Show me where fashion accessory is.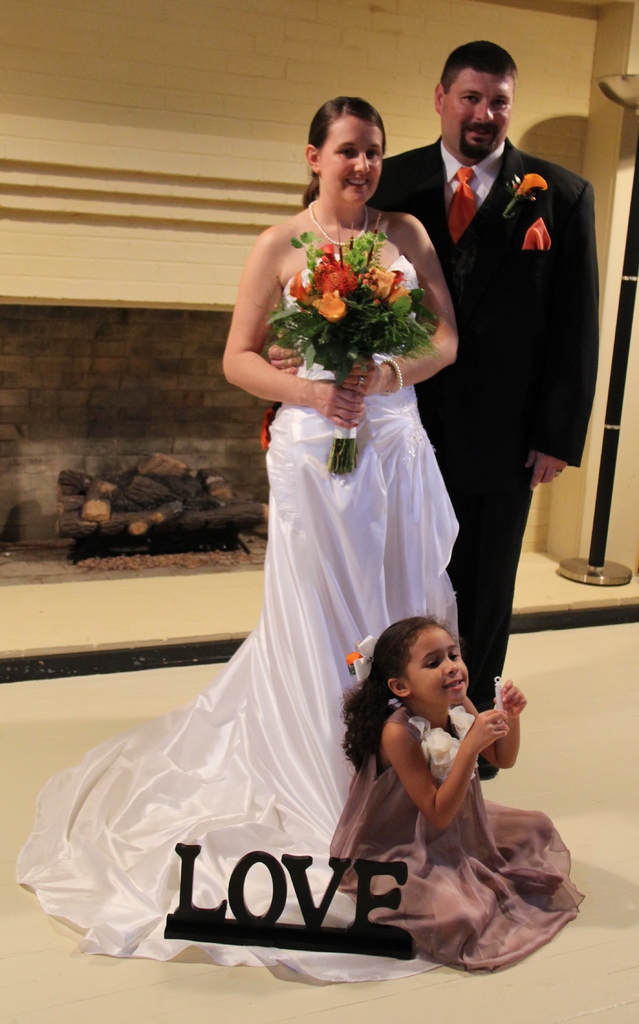
fashion accessory is at [443,166,478,243].
